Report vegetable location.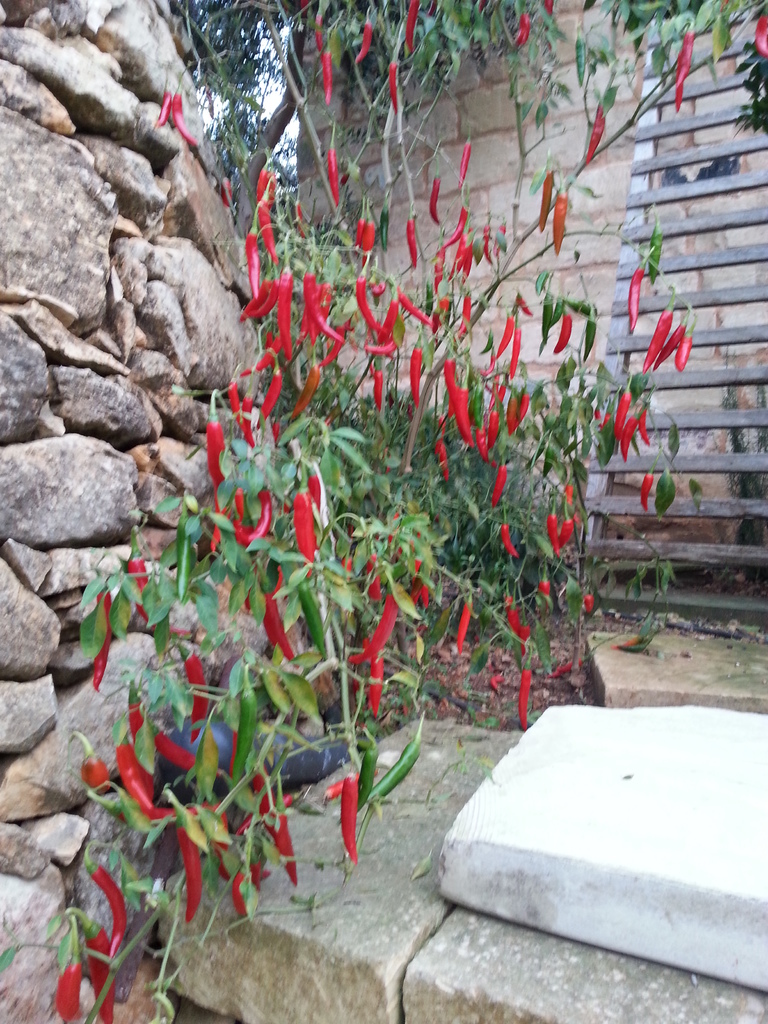
Report: 643, 309, 675, 376.
